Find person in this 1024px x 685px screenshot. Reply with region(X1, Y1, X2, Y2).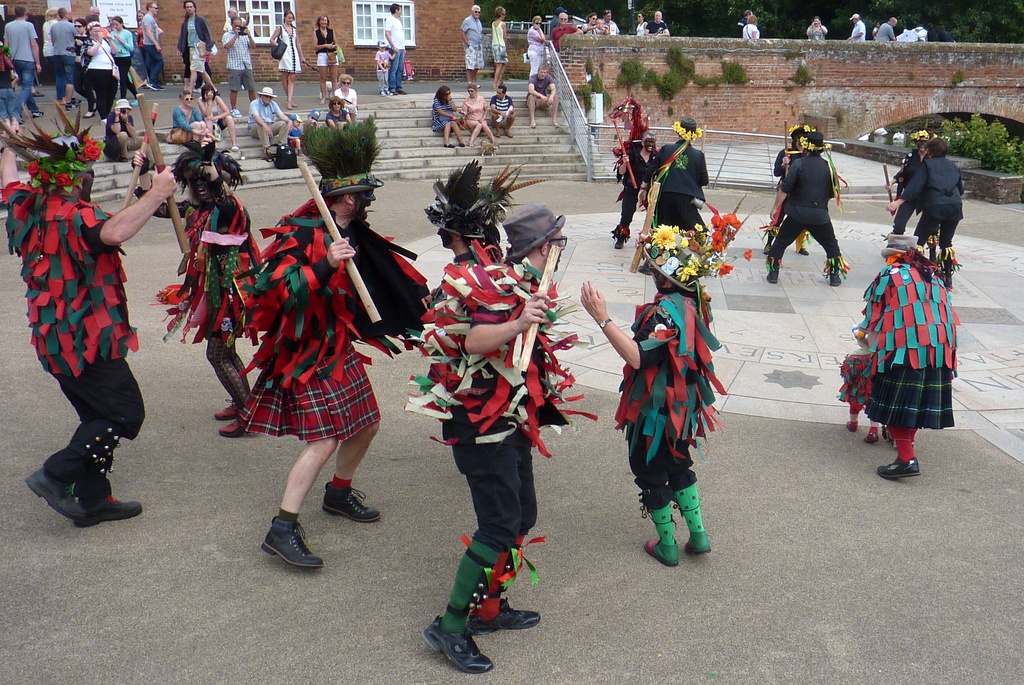
region(772, 123, 825, 257).
